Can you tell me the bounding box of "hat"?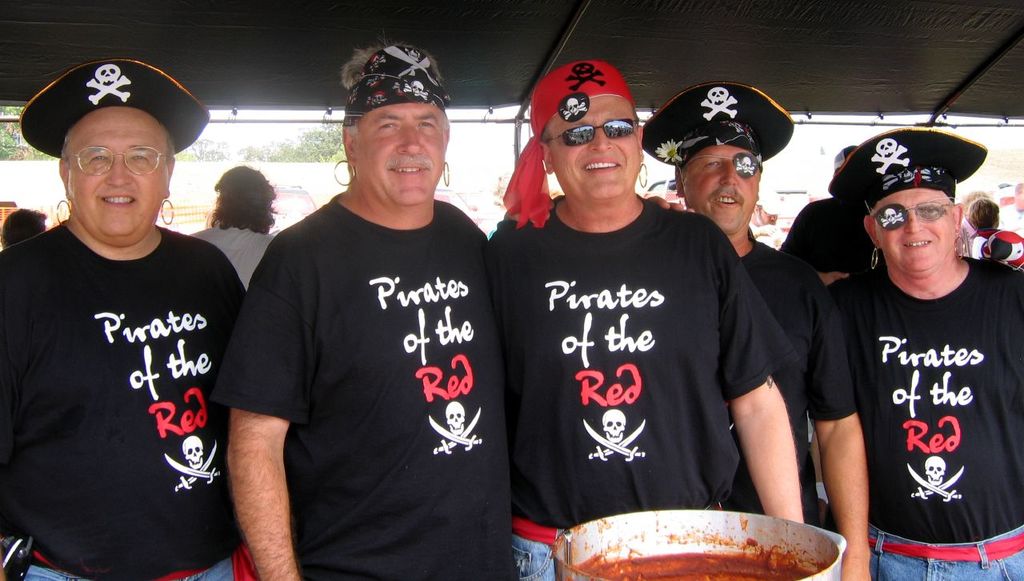
bbox(643, 81, 797, 170).
